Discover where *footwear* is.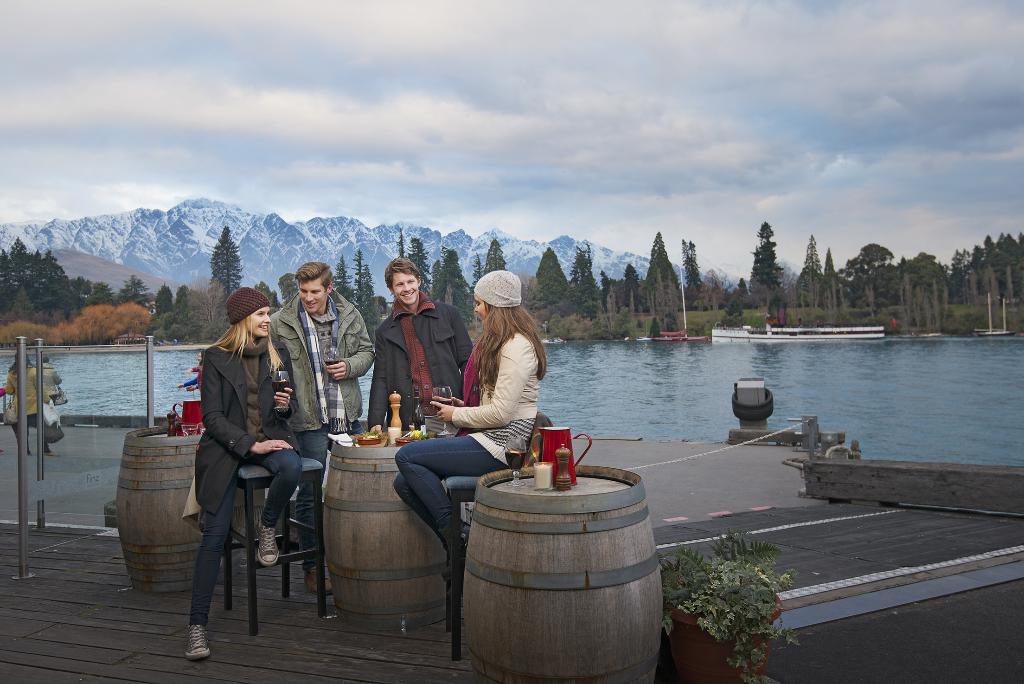
Discovered at {"left": 181, "top": 625, "right": 211, "bottom": 659}.
